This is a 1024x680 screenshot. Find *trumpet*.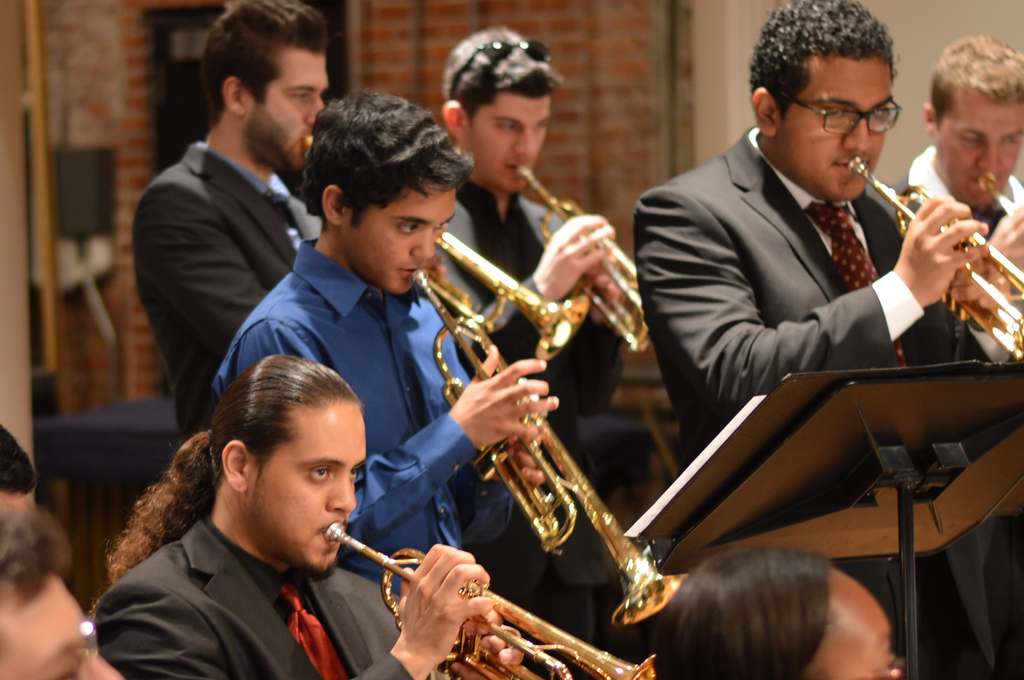
Bounding box: box(305, 134, 593, 350).
